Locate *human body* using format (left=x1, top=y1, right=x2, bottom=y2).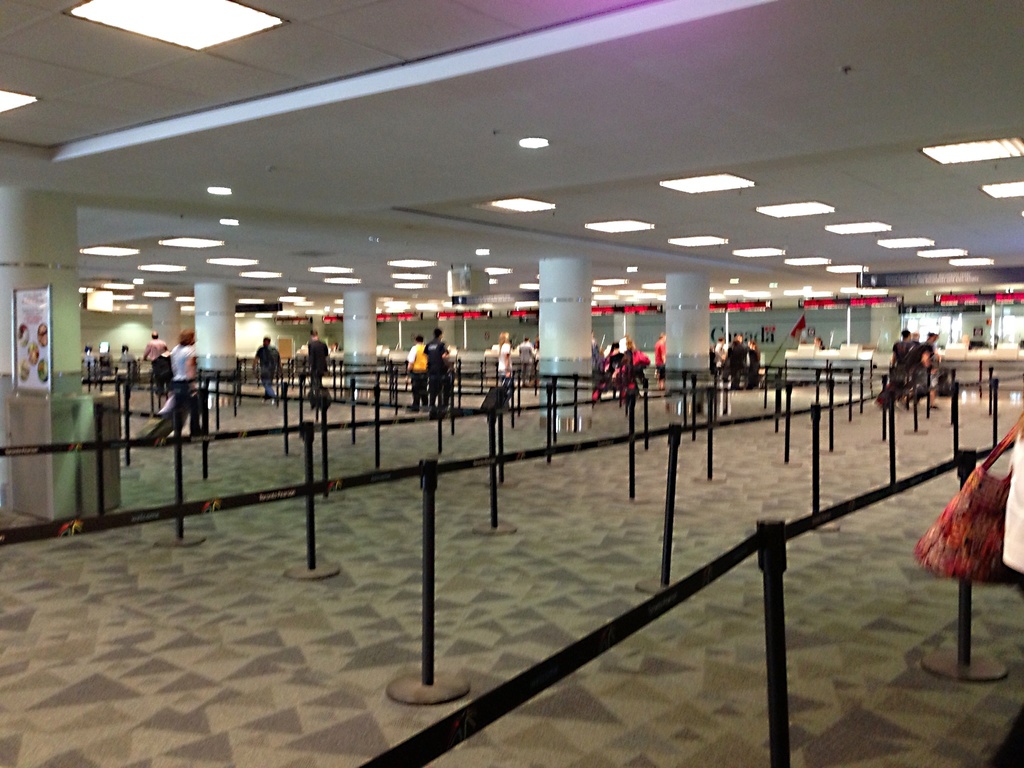
(left=712, top=341, right=724, bottom=383).
